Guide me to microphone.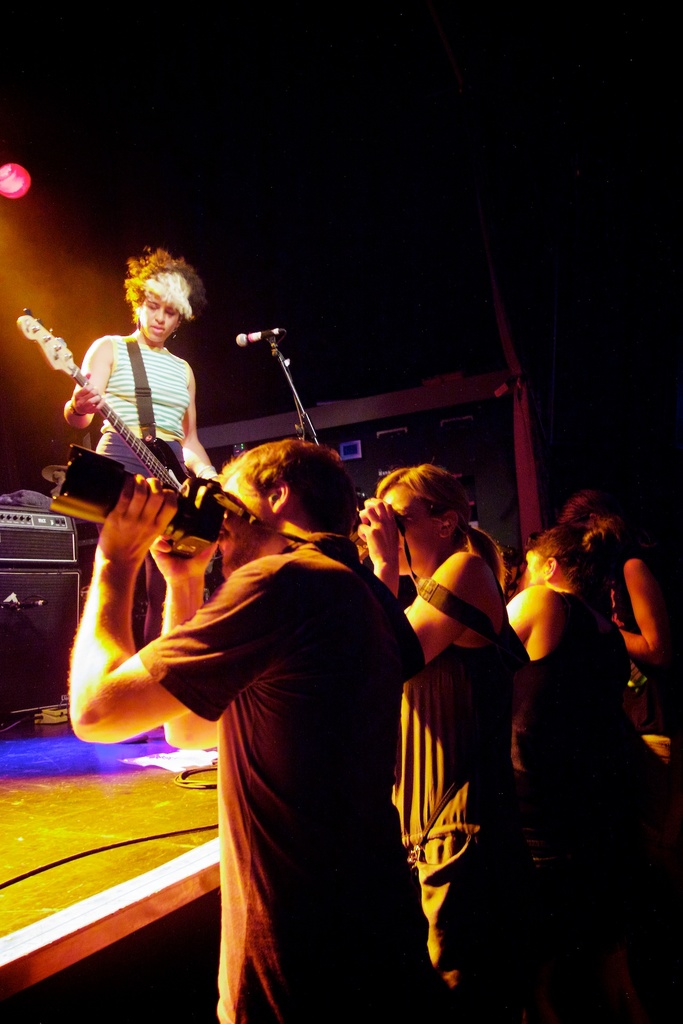
Guidance: l=233, t=325, r=272, b=346.
